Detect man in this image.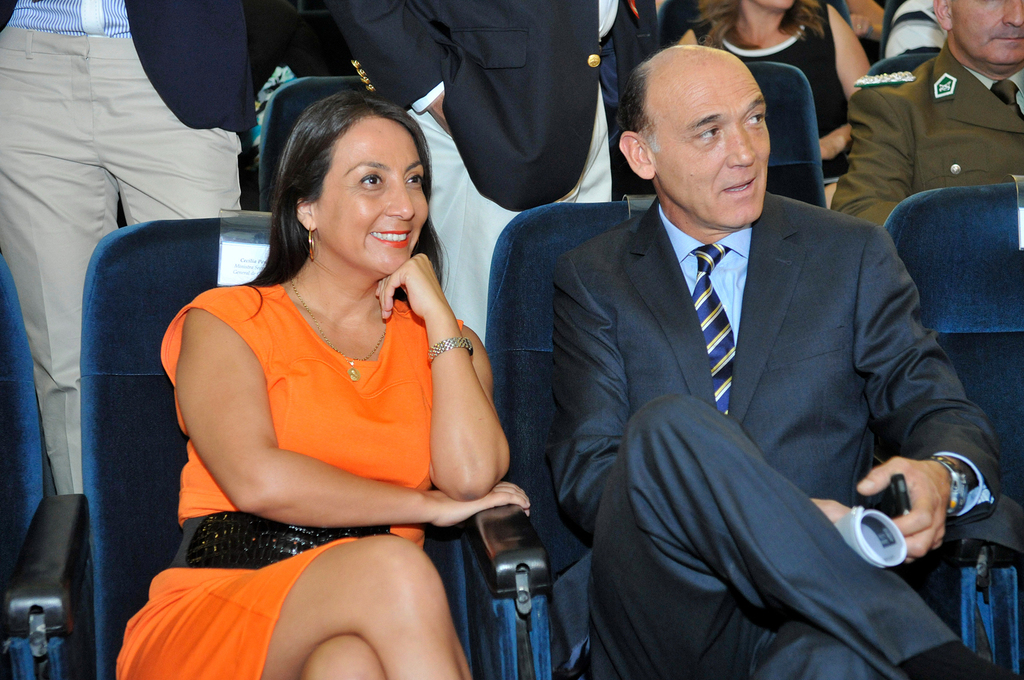
Detection: {"left": 546, "top": 39, "right": 1004, "bottom": 679}.
